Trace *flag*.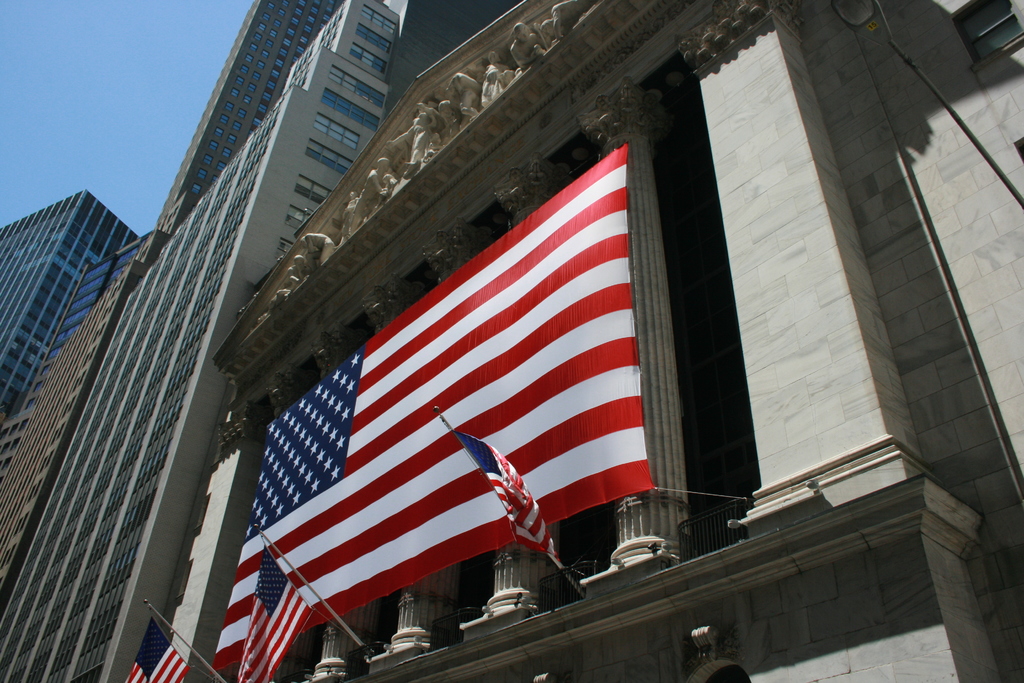
Traced to x1=122 y1=613 x2=195 y2=682.
